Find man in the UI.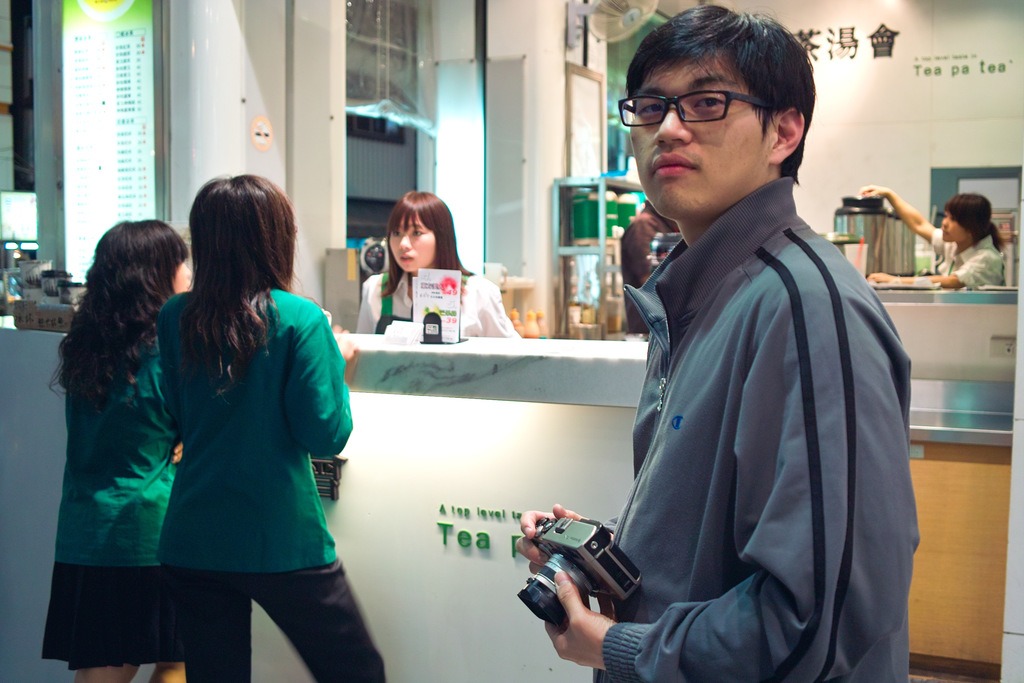
UI element at <box>516,0,920,682</box>.
